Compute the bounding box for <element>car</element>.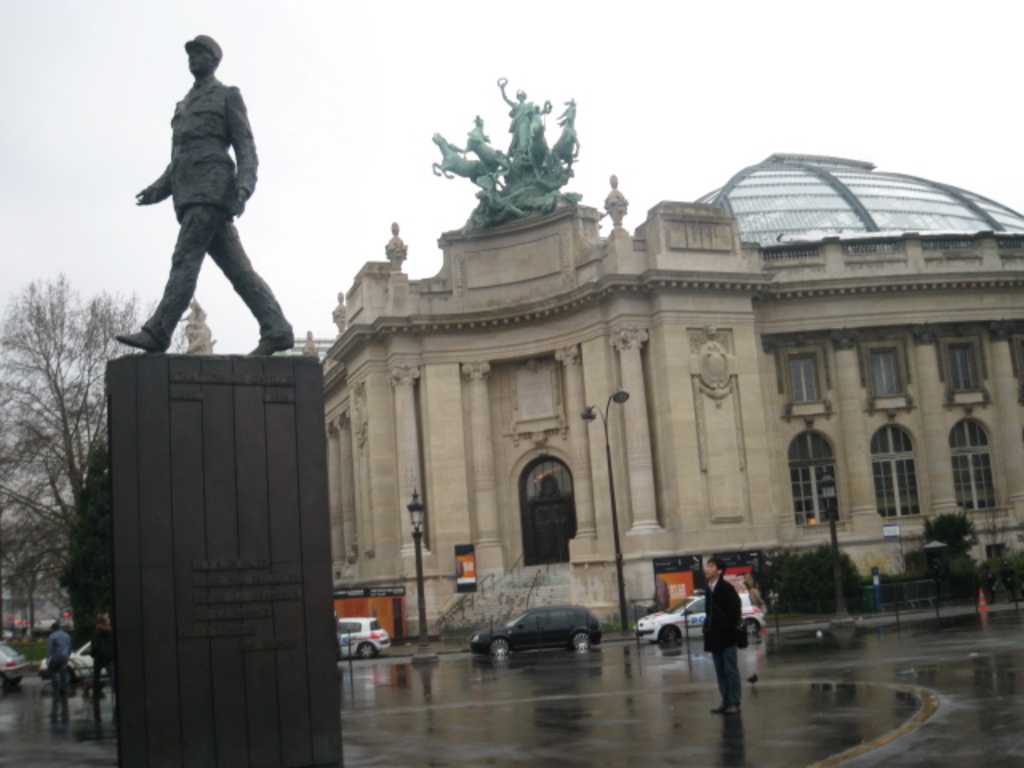
<region>0, 629, 14, 638</region>.
